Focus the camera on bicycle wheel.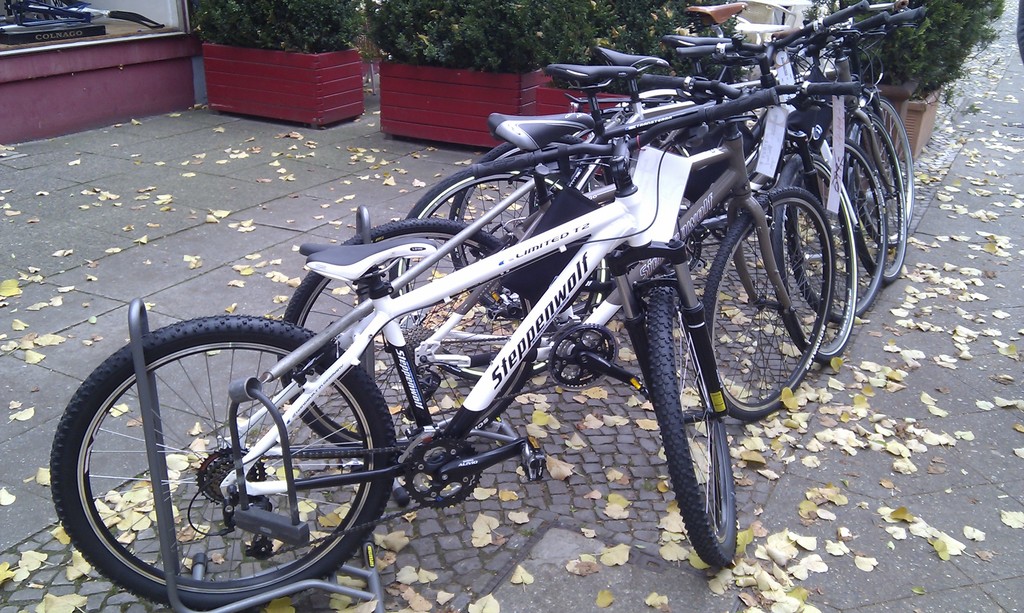
Focus region: x1=770, y1=149, x2=855, y2=367.
